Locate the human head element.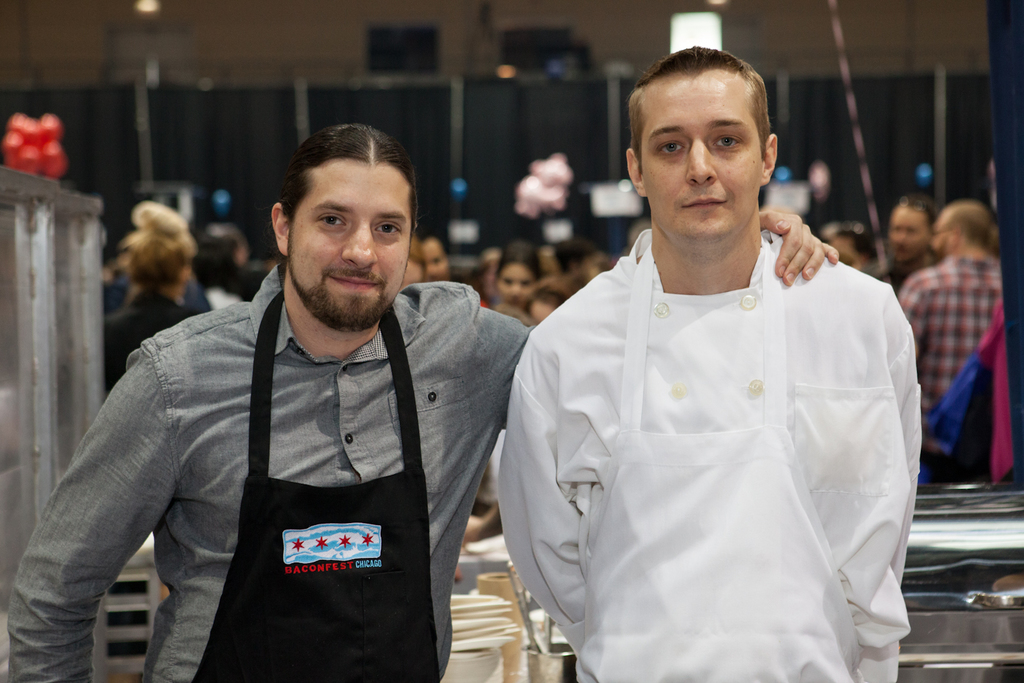
Element bbox: 886/194/934/269.
